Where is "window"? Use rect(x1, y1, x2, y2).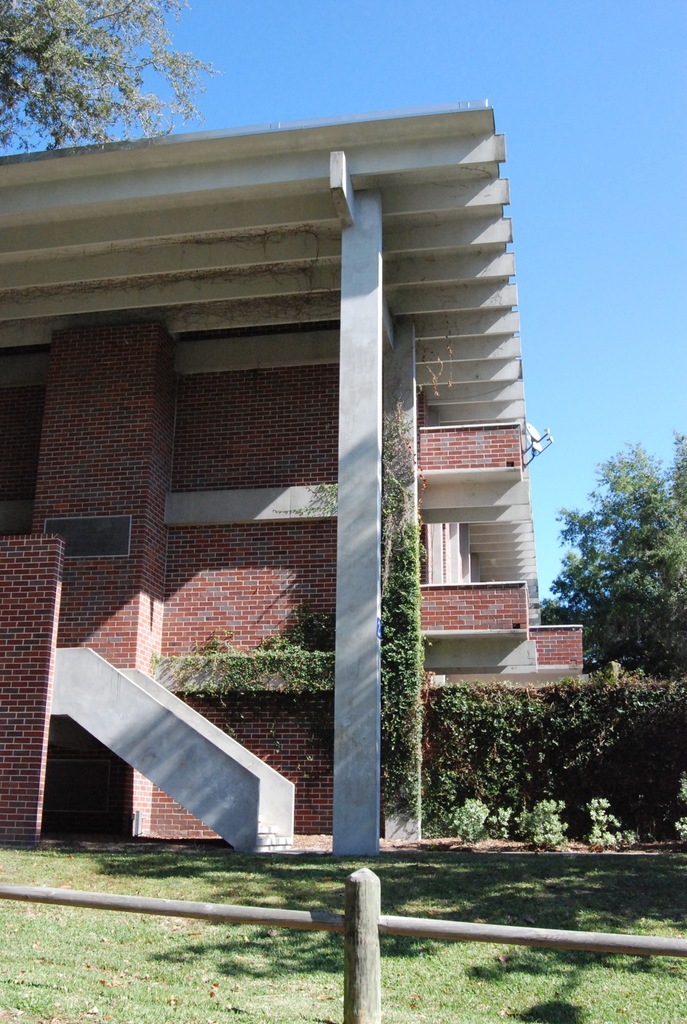
rect(44, 515, 133, 560).
